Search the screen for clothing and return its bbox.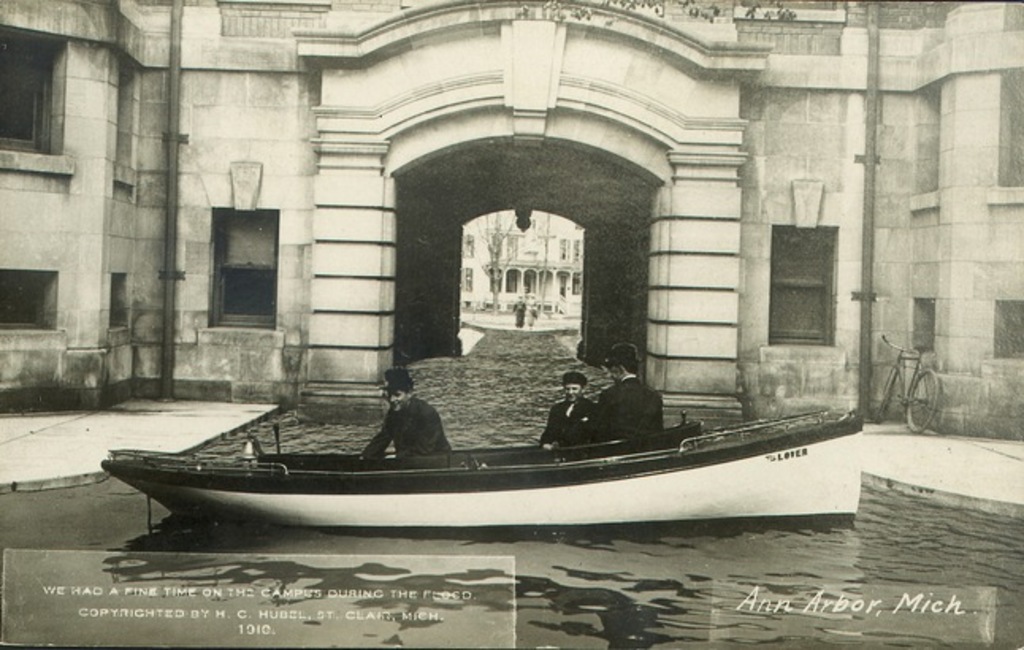
Found: BBox(512, 298, 531, 330).
